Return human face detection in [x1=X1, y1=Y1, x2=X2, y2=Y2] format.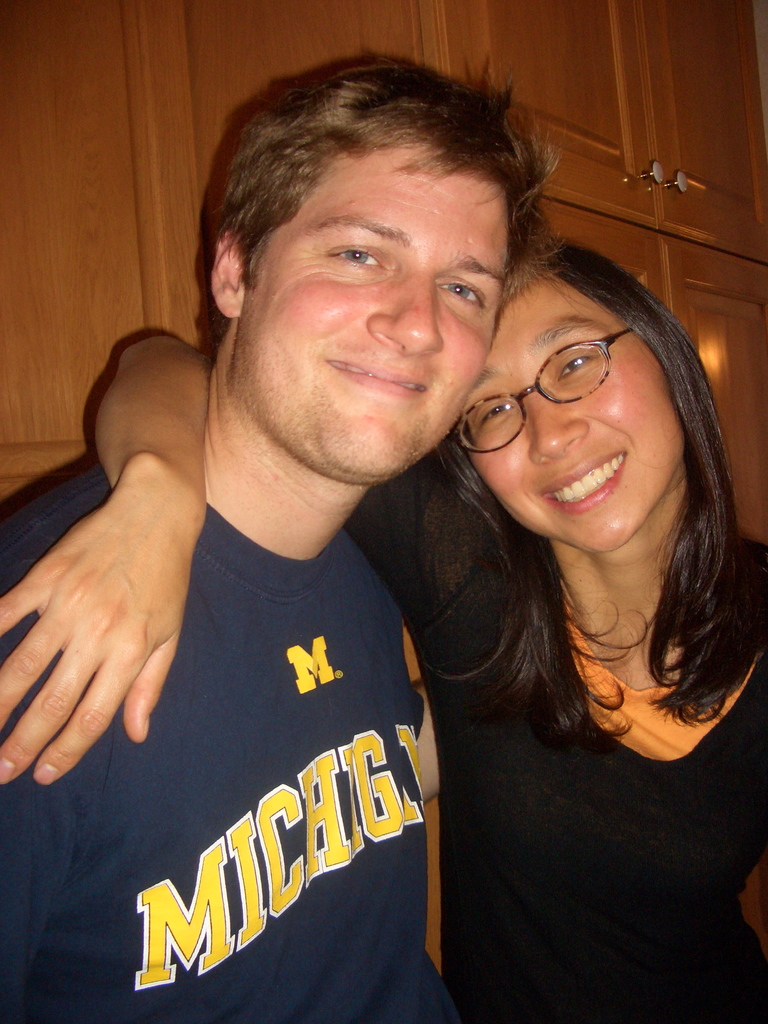
[x1=452, y1=270, x2=681, y2=561].
